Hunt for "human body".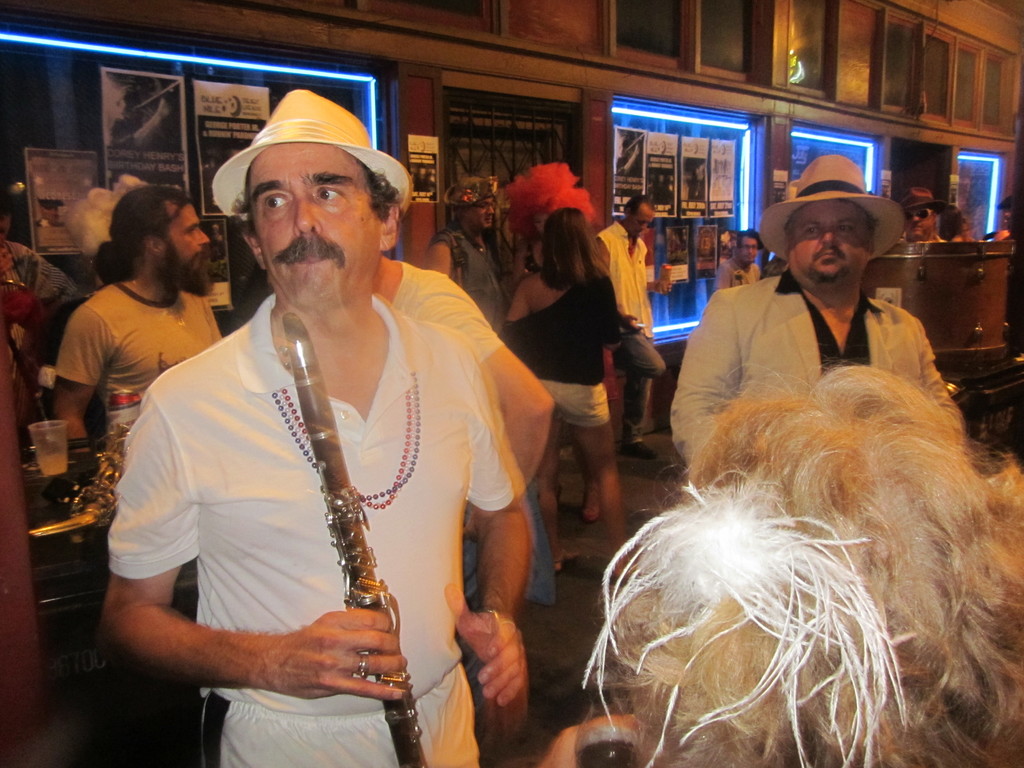
Hunted down at {"left": 666, "top": 273, "right": 970, "bottom": 463}.
